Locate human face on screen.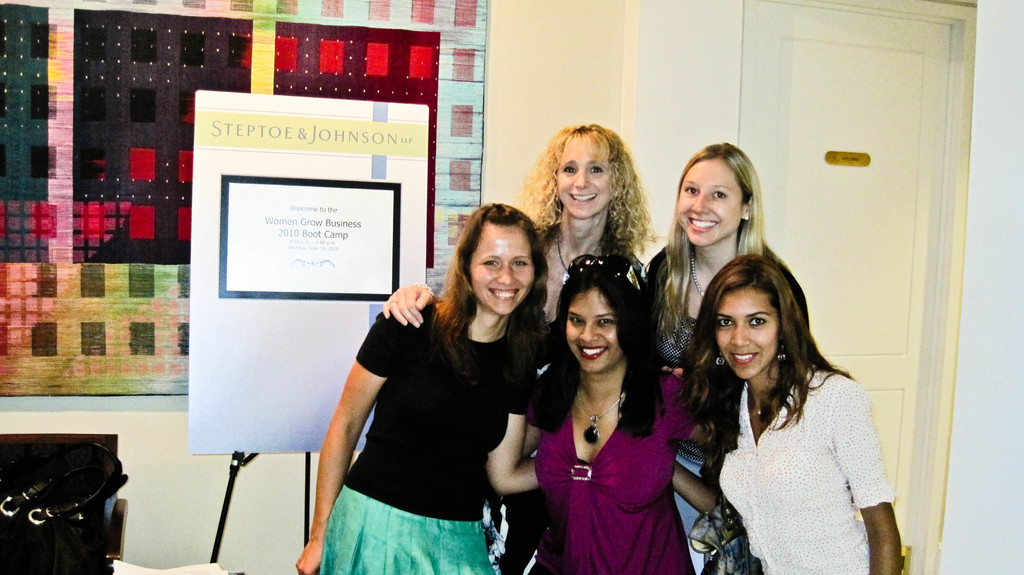
On screen at x1=563 y1=283 x2=626 y2=373.
